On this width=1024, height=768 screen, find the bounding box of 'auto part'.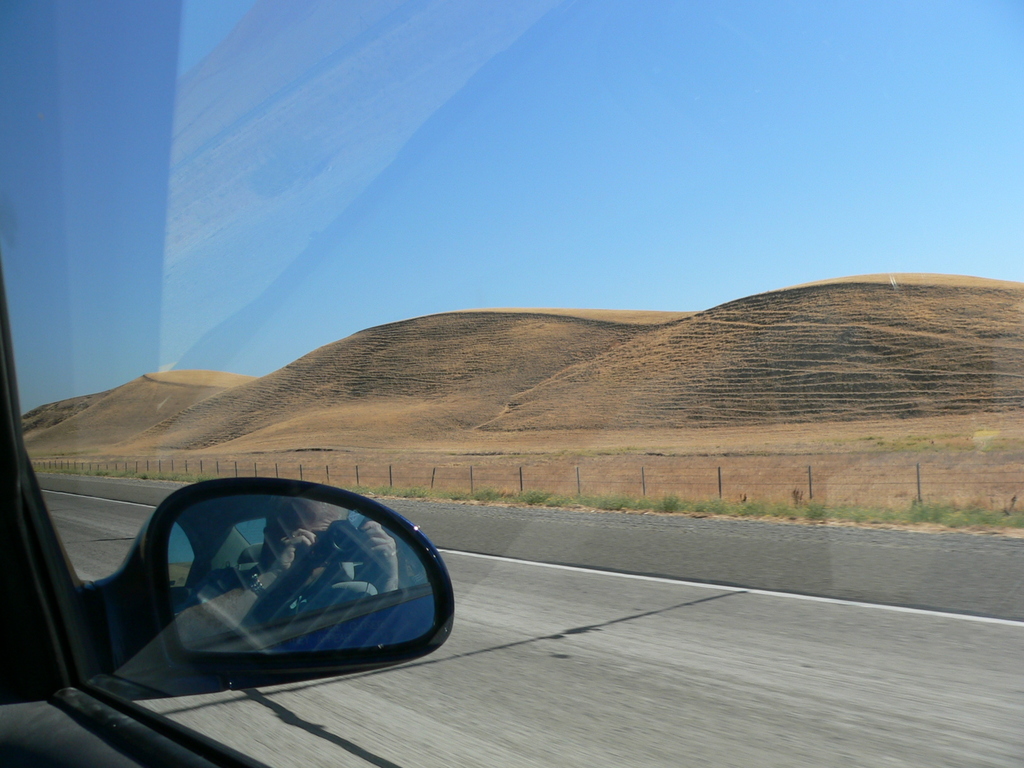
Bounding box: [left=81, top=476, right=550, bottom=726].
